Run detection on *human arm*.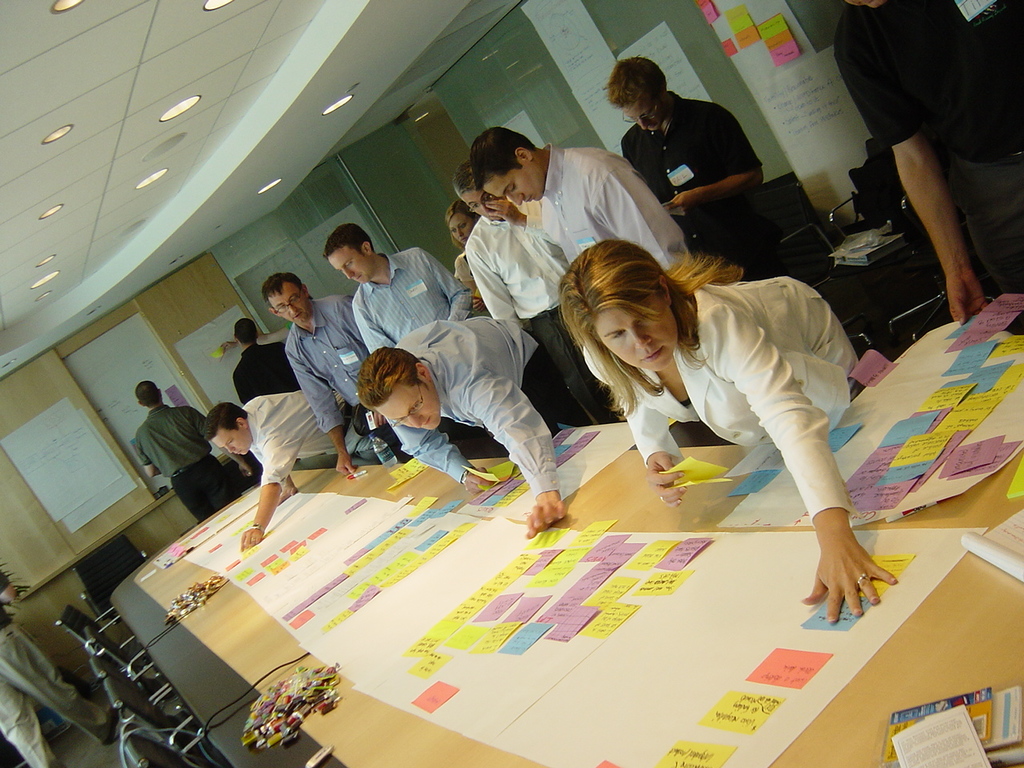
Result: 222:320:288:347.
